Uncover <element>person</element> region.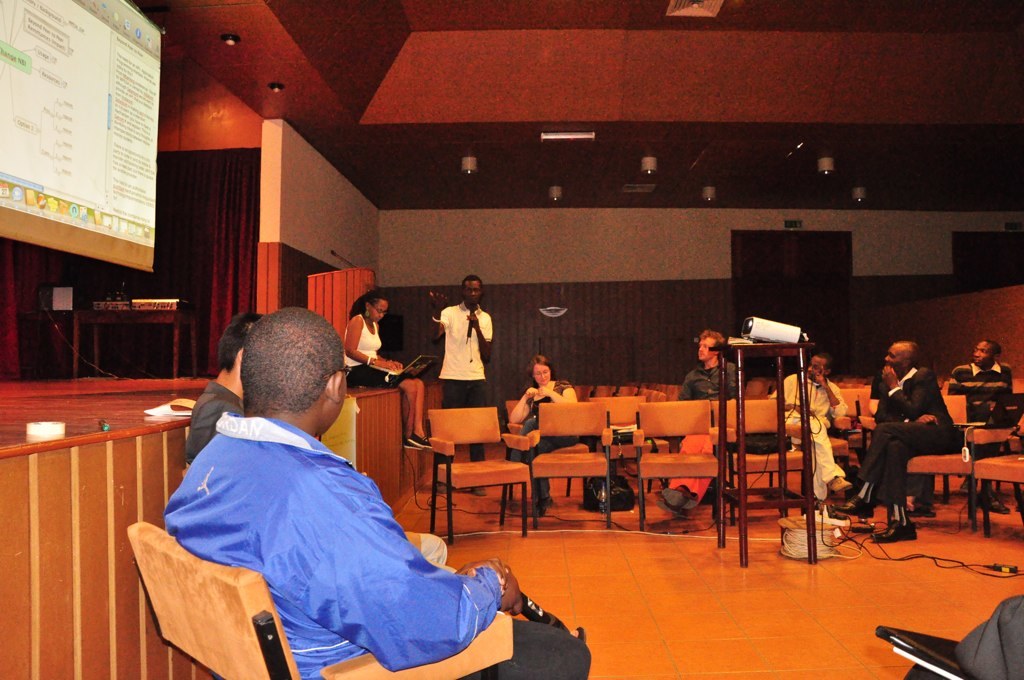
Uncovered: region(340, 290, 434, 457).
